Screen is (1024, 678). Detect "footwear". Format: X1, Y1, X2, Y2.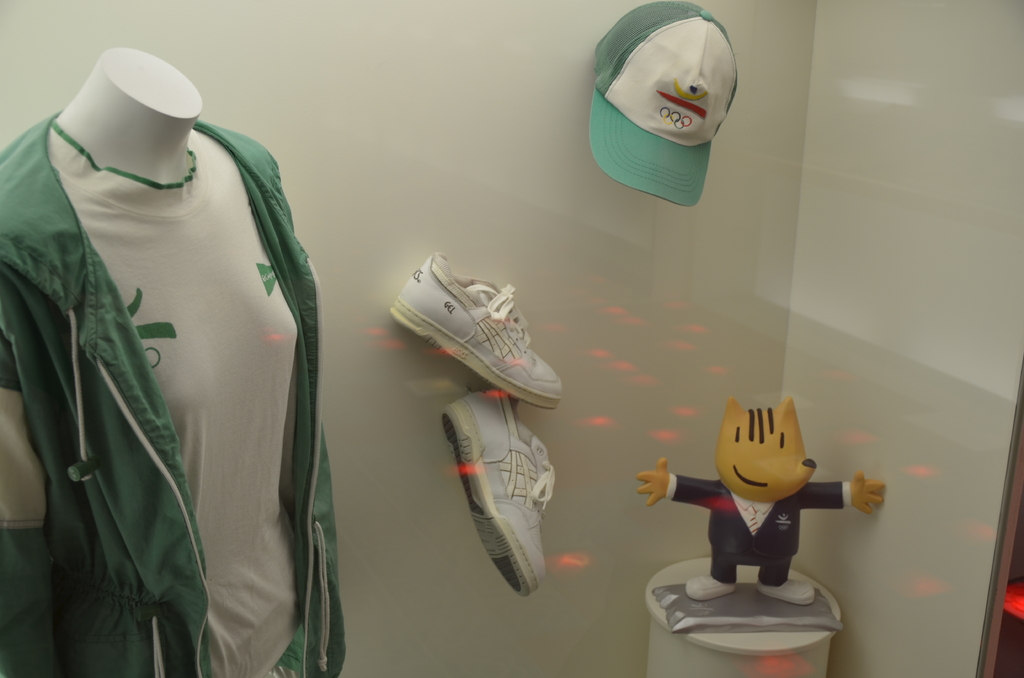
436, 385, 556, 601.
